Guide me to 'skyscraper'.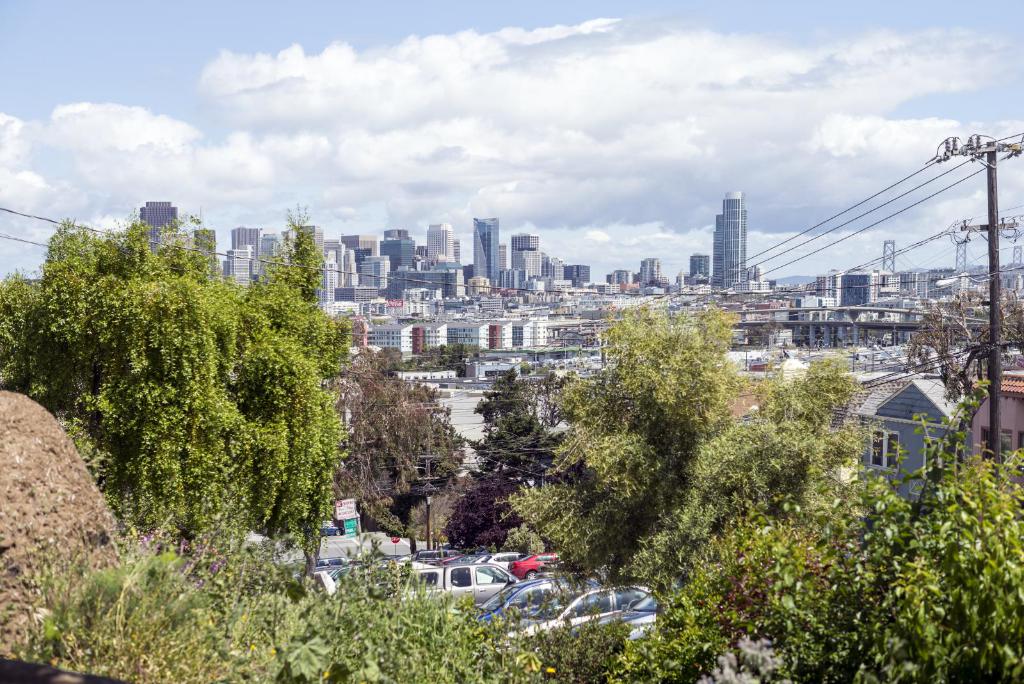
Guidance: left=227, top=223, right=263, bottom=260.
